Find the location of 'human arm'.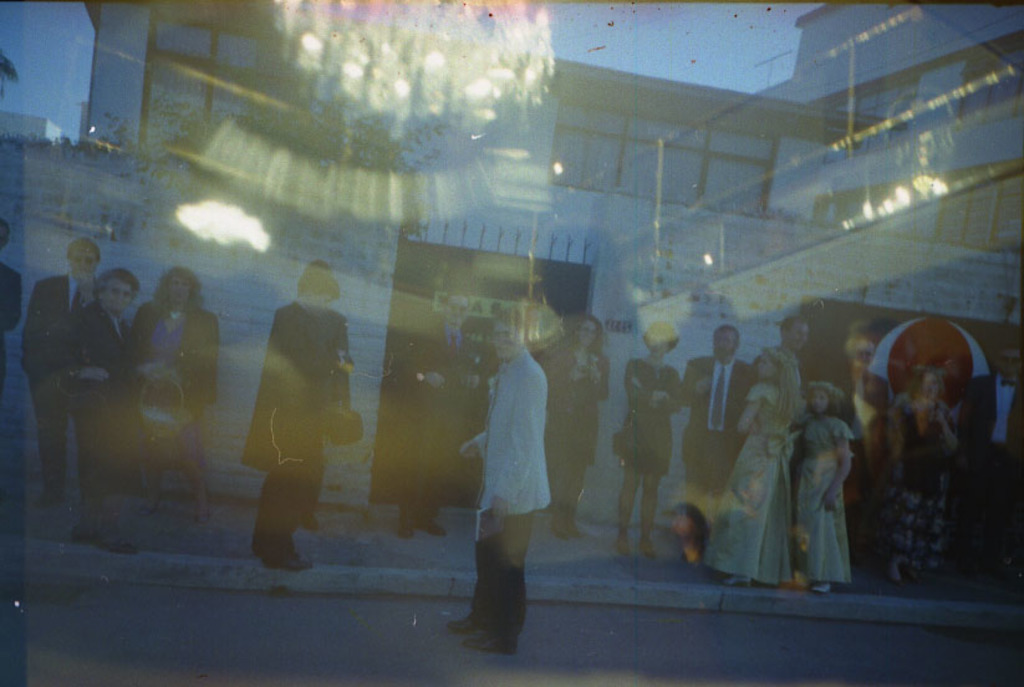
Location: [205, 334, 219, 397].
